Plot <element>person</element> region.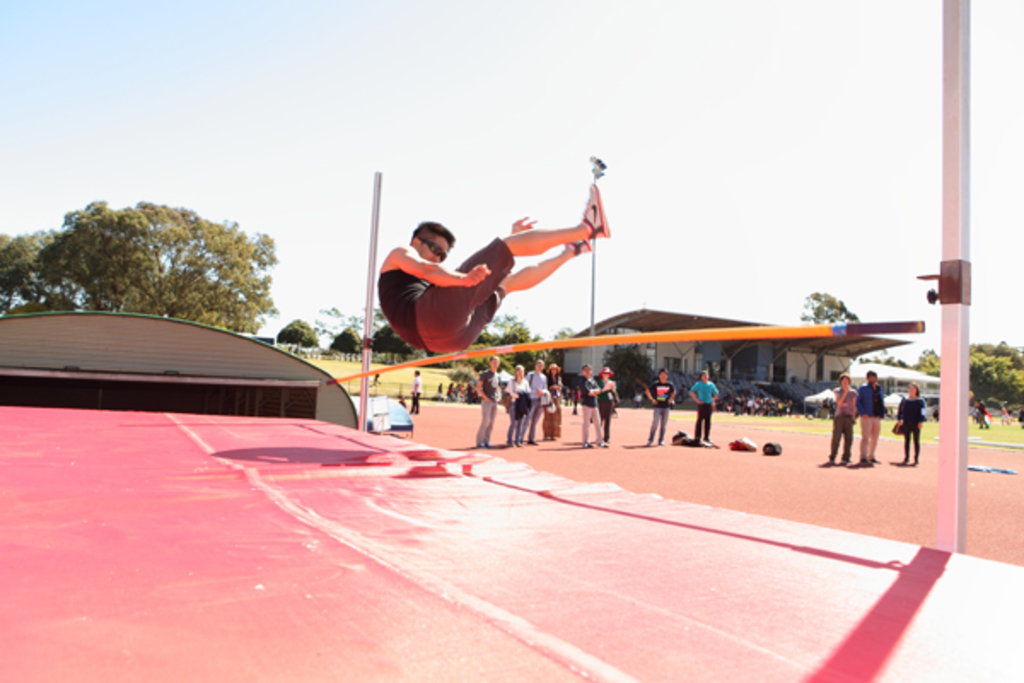
Plotted at (898, 382, 925, 463).
